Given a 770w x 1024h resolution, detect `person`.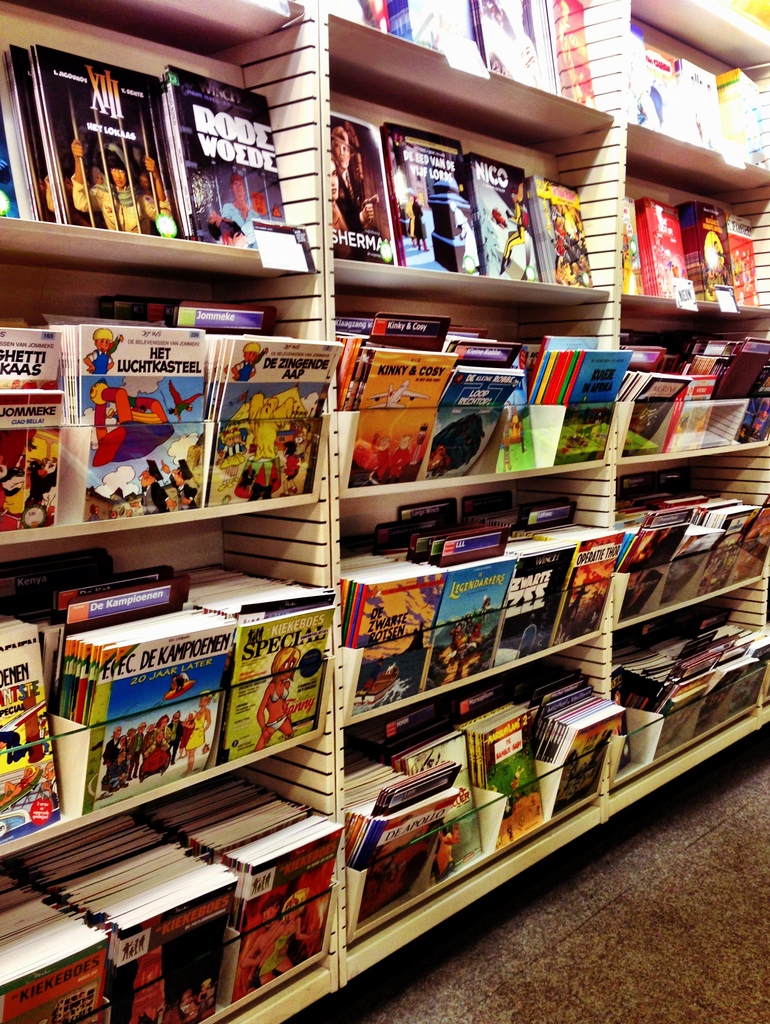
select_region(0, 764, 32, 807).
